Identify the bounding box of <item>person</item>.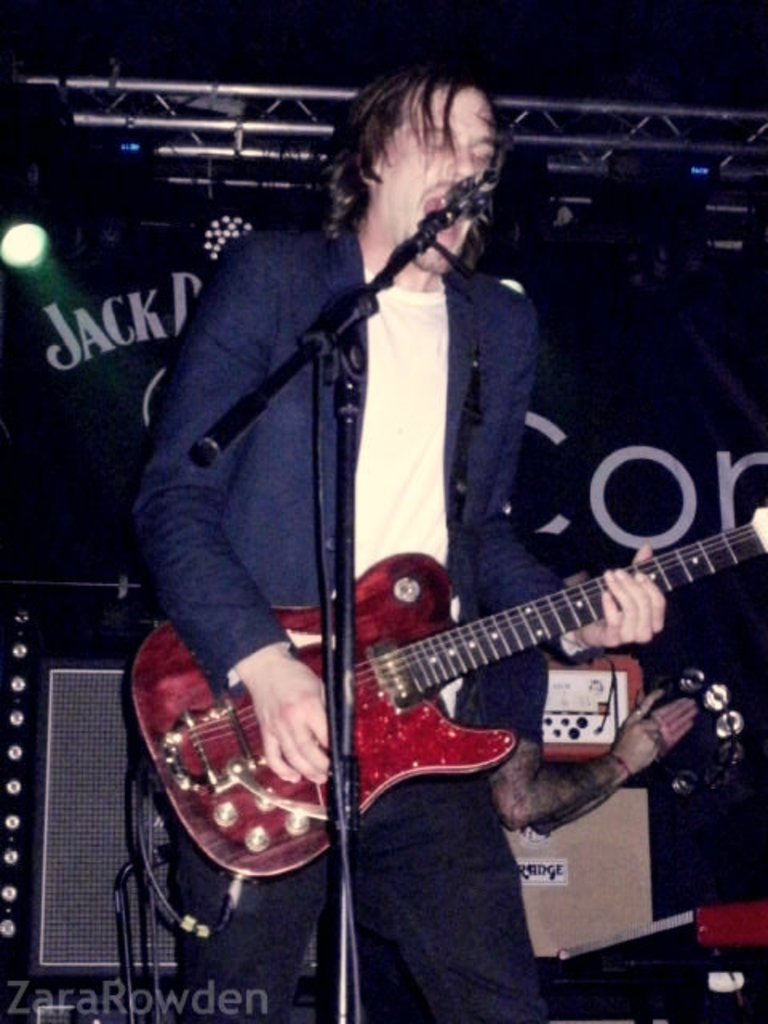
131/66/664/1022.
